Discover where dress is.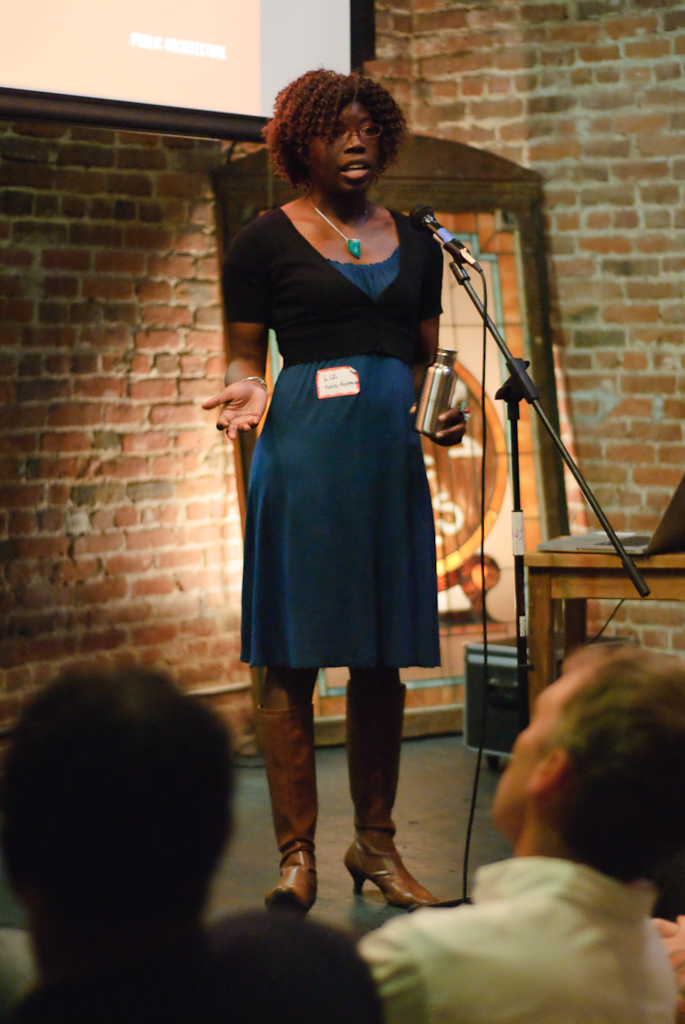
Discovered at [239,247,441,674].
